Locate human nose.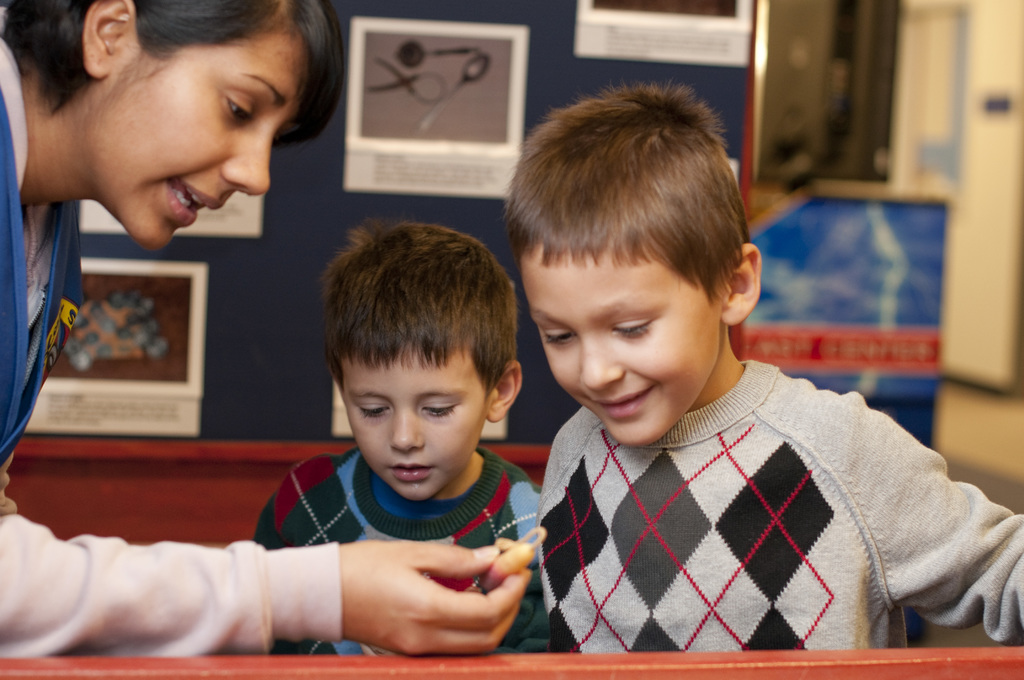
Bounding box: bbox=[580, 333, 623, 391].
